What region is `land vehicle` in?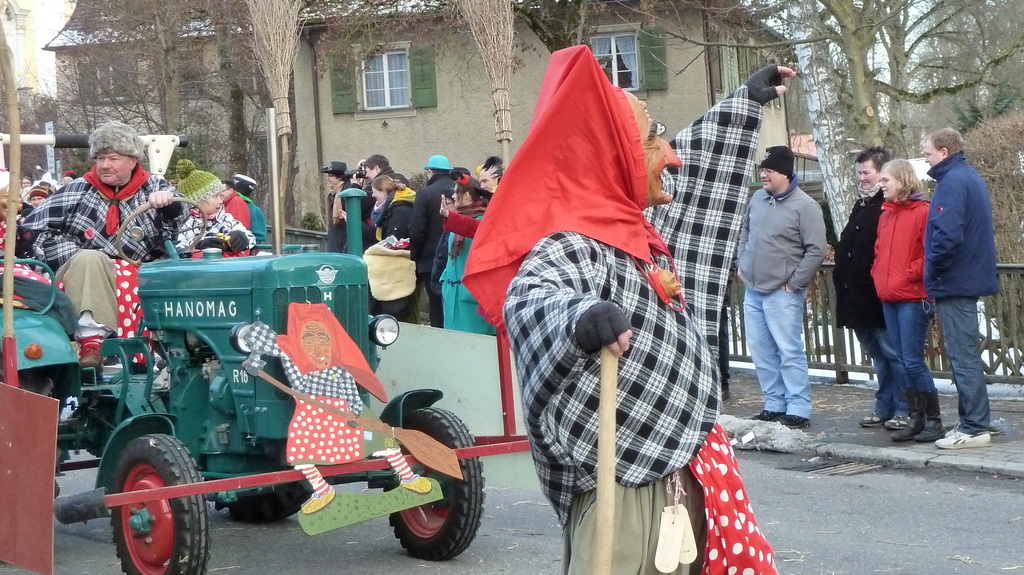
bbox=(0, 104, 528, 574).
